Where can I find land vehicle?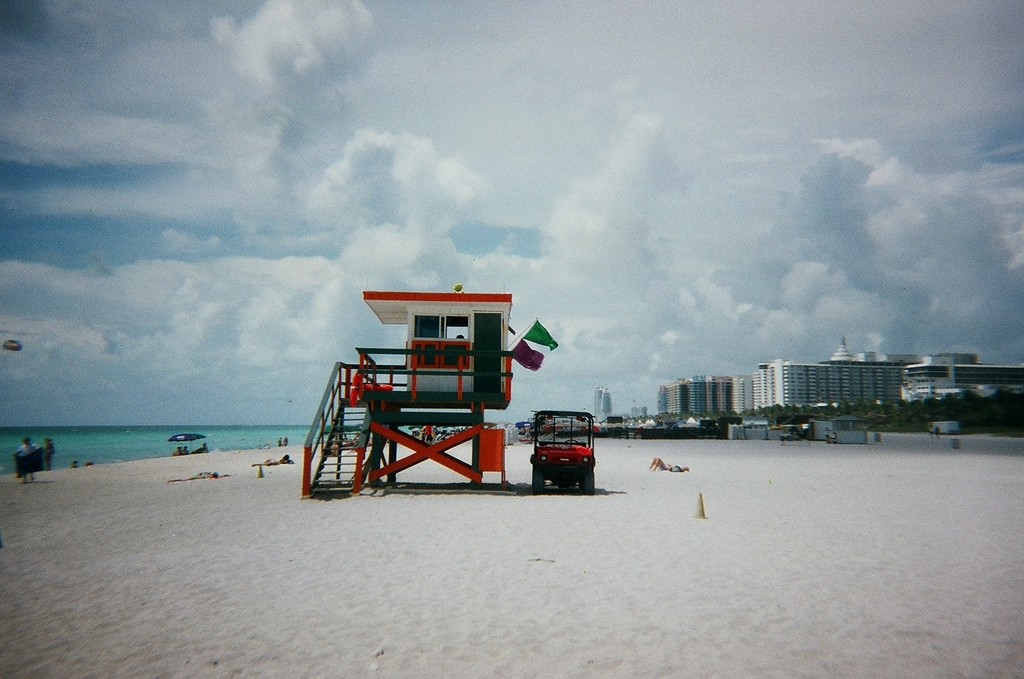
You can find it at {"x1": 521, "y1": 407, "x2": 615, "y2": 495}.
